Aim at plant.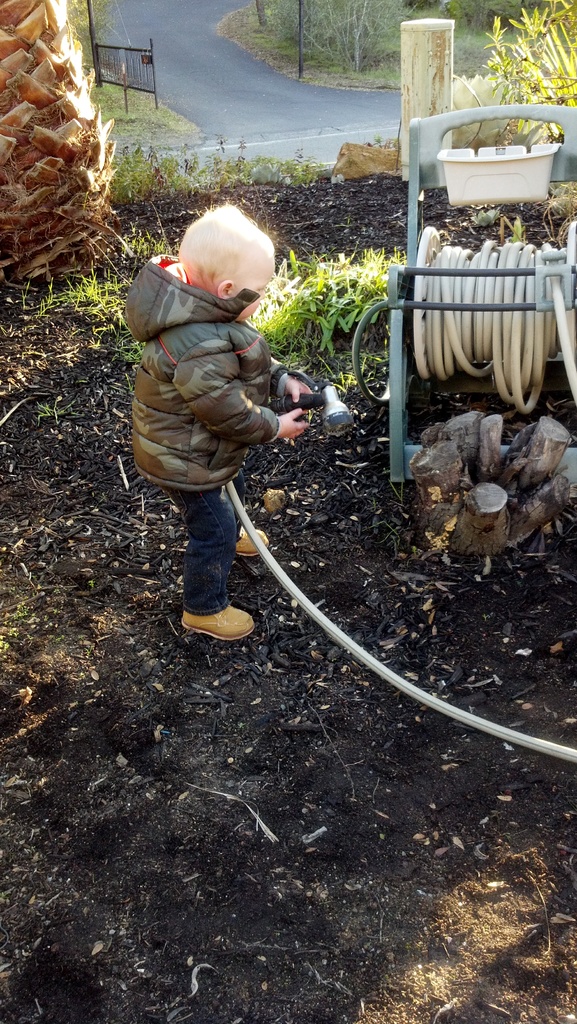
Aimed at crop(12, 602, 31, 618).
